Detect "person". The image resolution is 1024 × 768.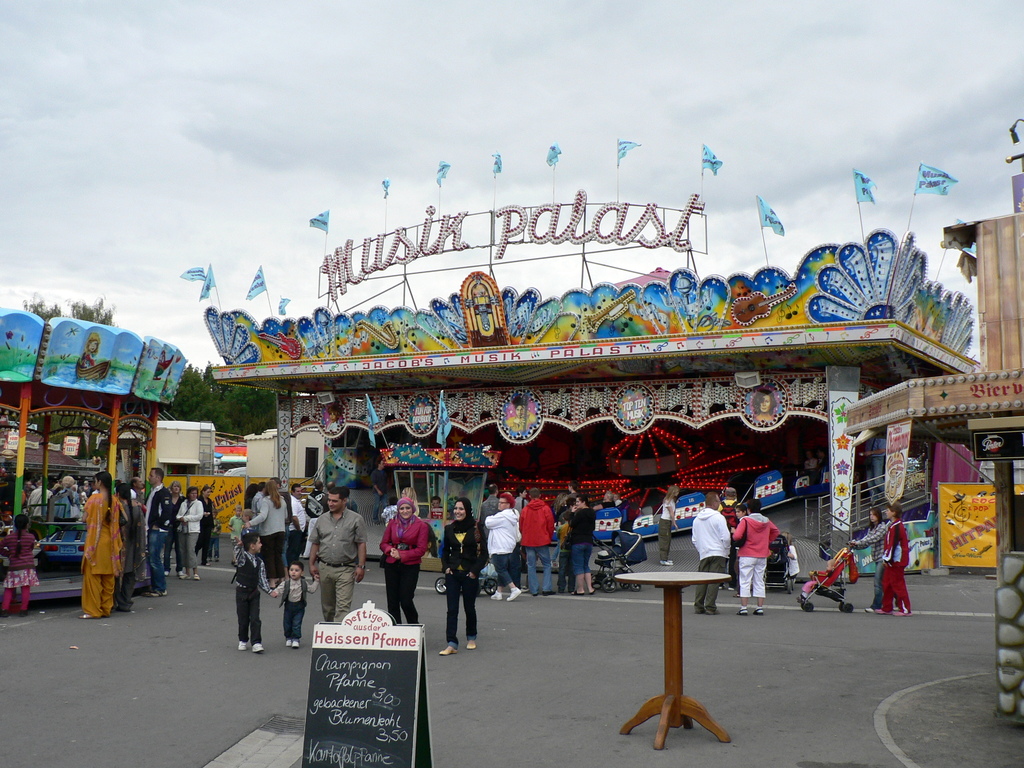
[left=310, top=488, right=366, bottom=623].
